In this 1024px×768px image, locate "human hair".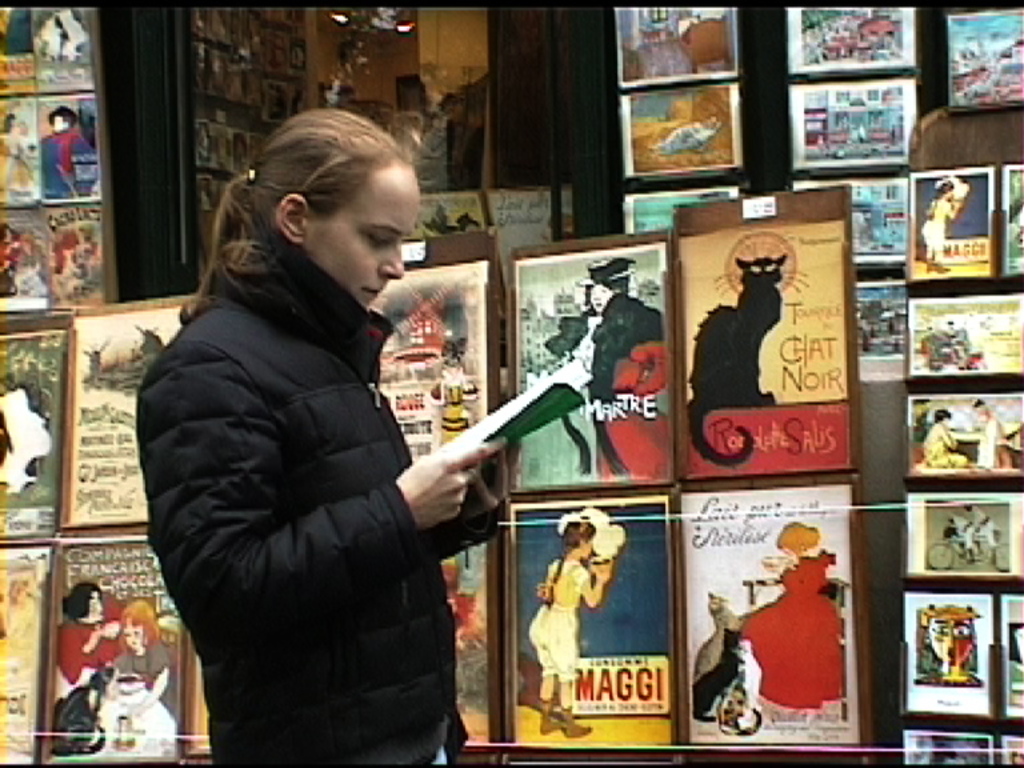
Bounding box: [left=540, top=521, right=599, bottom=603].
